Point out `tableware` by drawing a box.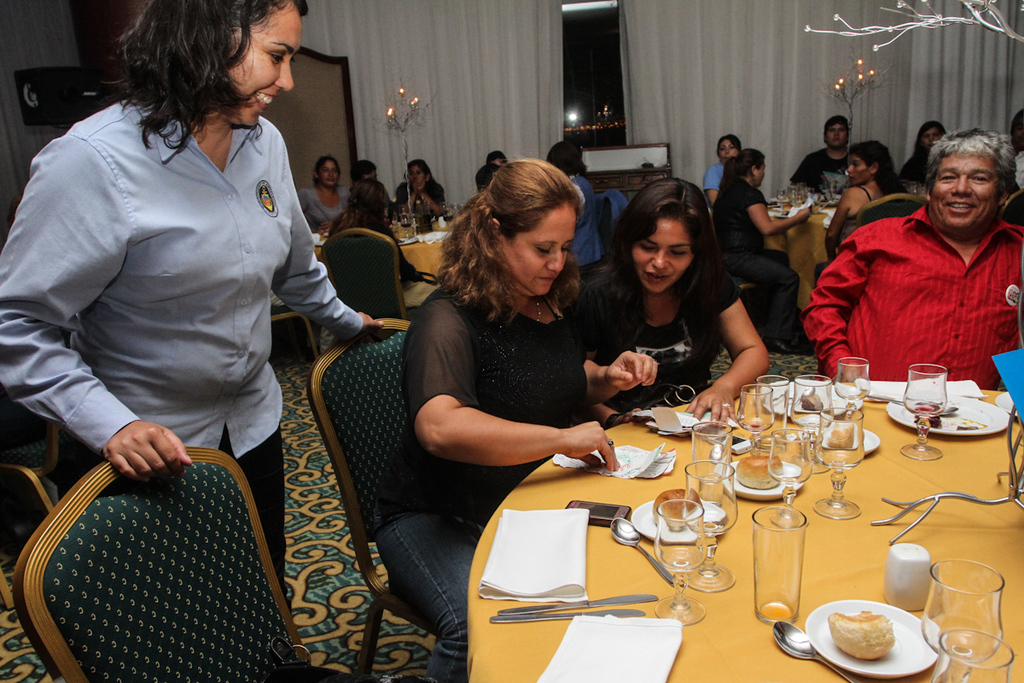
797/593/958/682.
